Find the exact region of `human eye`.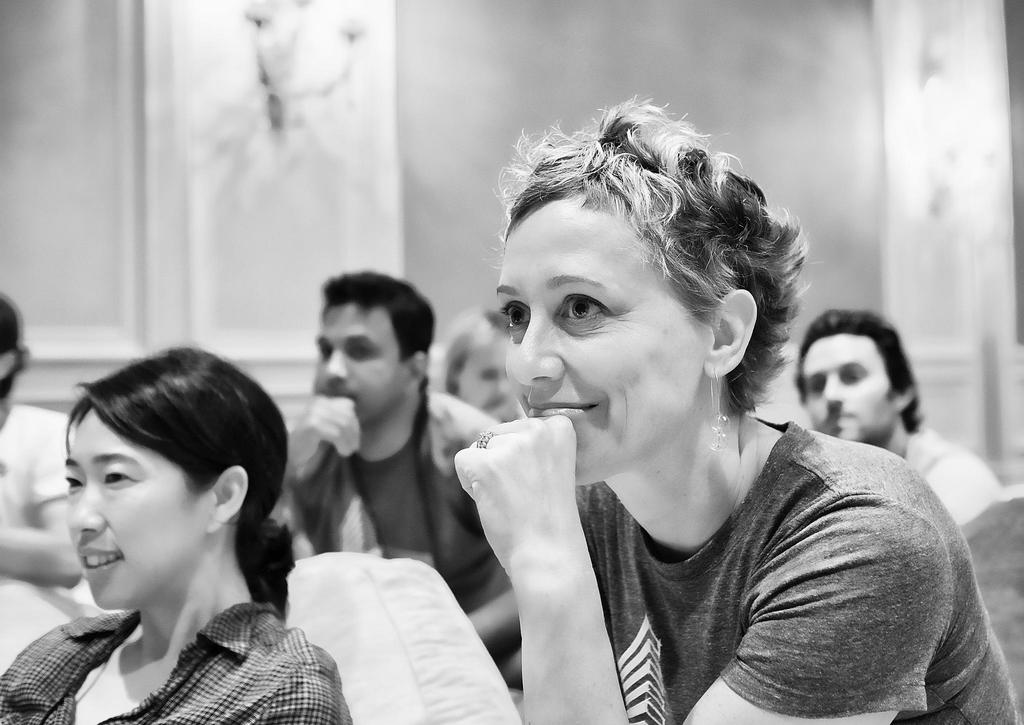
Exact region: l=348, t=341, r=374, b=361.
